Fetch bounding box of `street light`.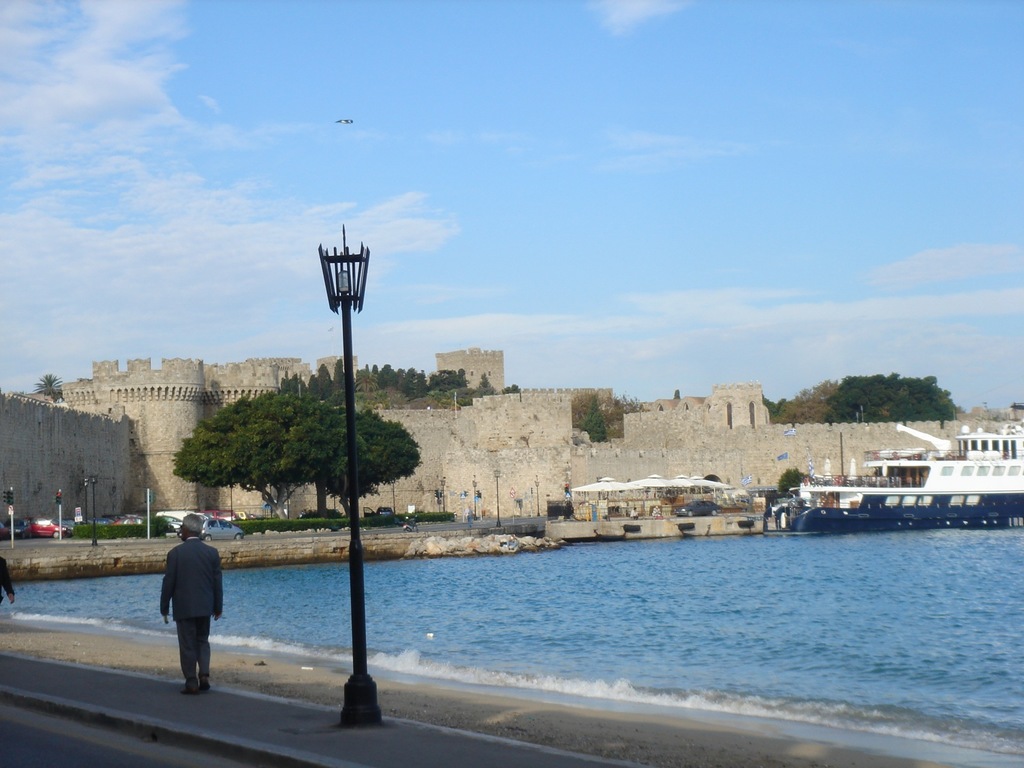
Bbox: [532,474,542,516].
